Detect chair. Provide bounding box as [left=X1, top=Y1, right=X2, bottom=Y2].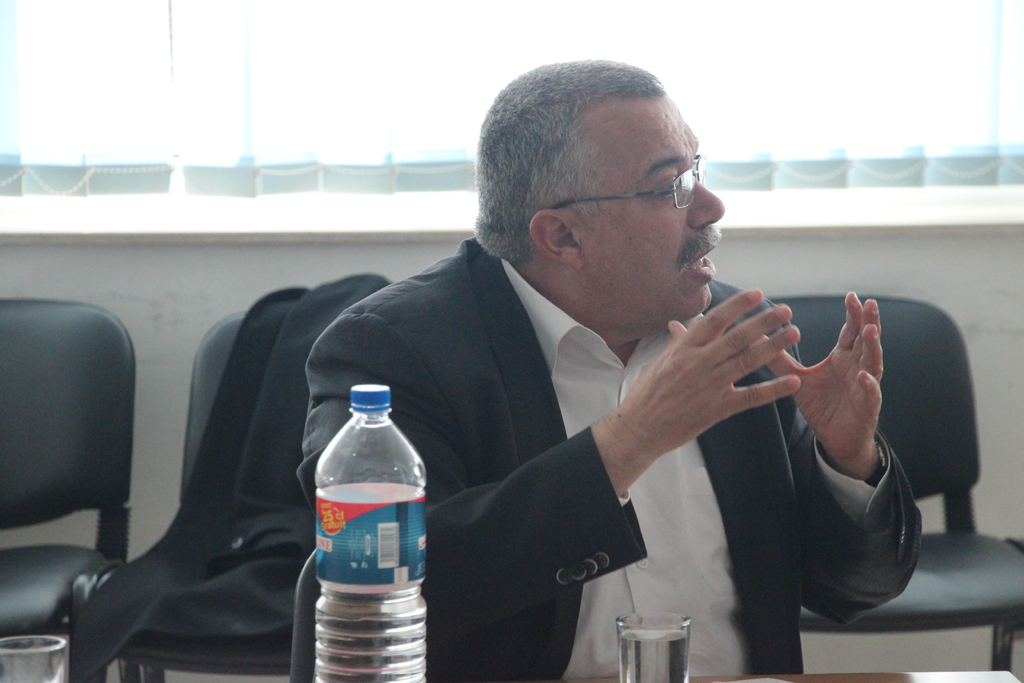
[left=785, top=294, right=1023, bottom=670].
